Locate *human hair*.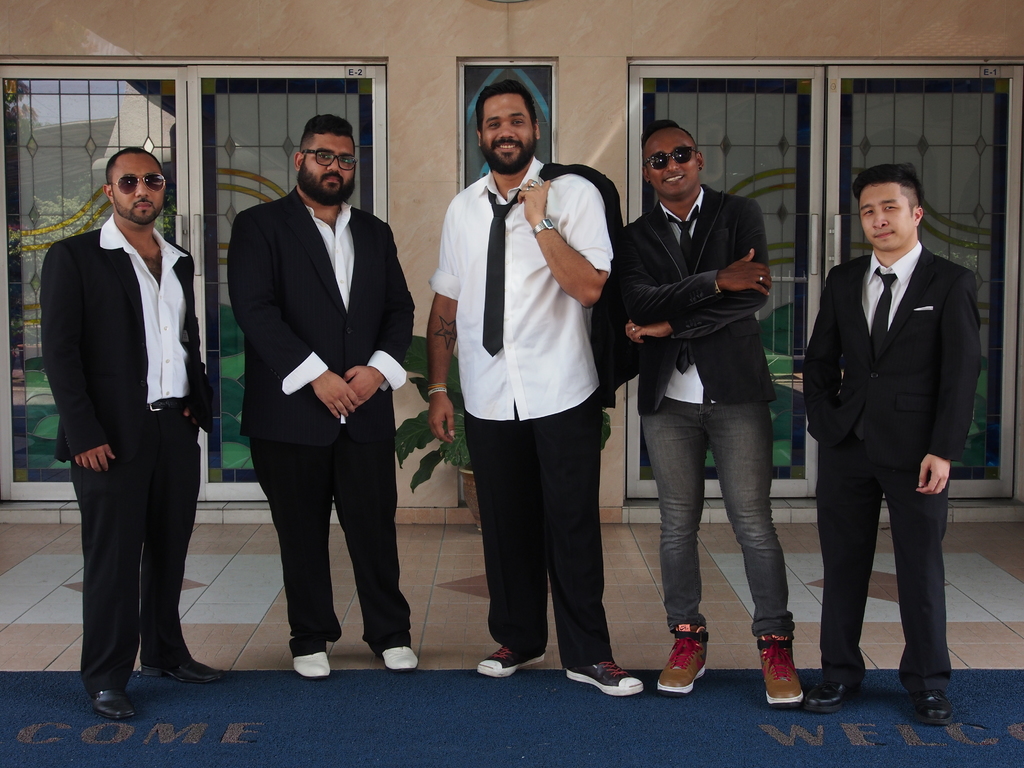
Bounding box: <bbox>637, 120, 701, 157</bbox>.
